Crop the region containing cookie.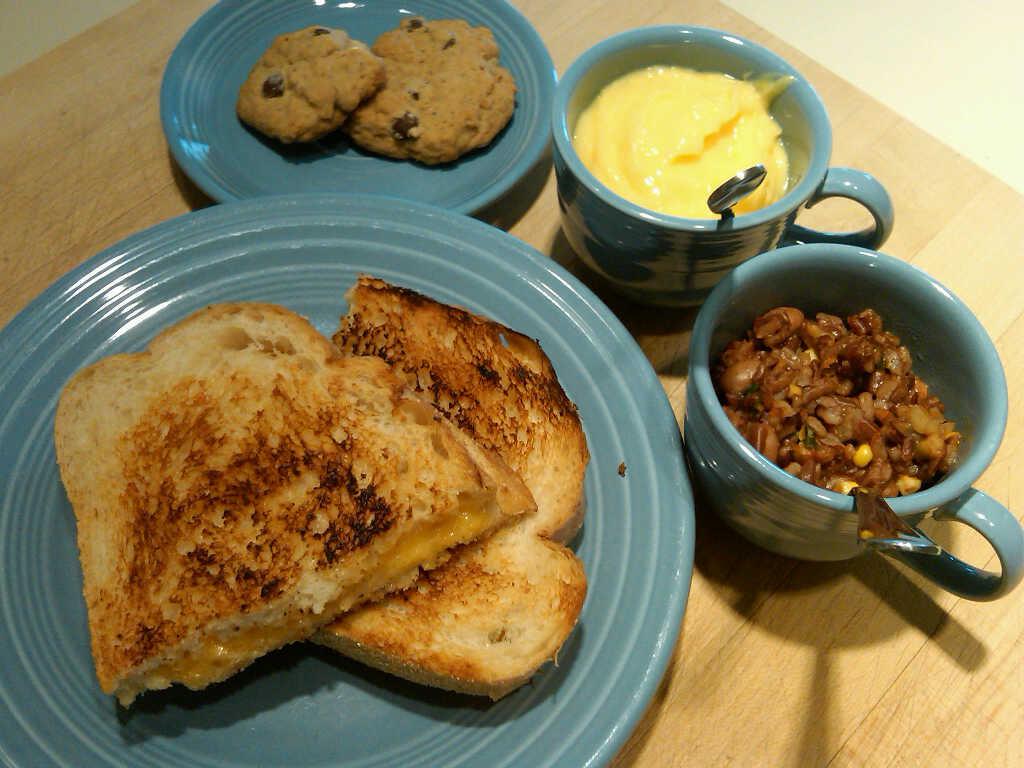
Crop region: 231,18,386,144.
